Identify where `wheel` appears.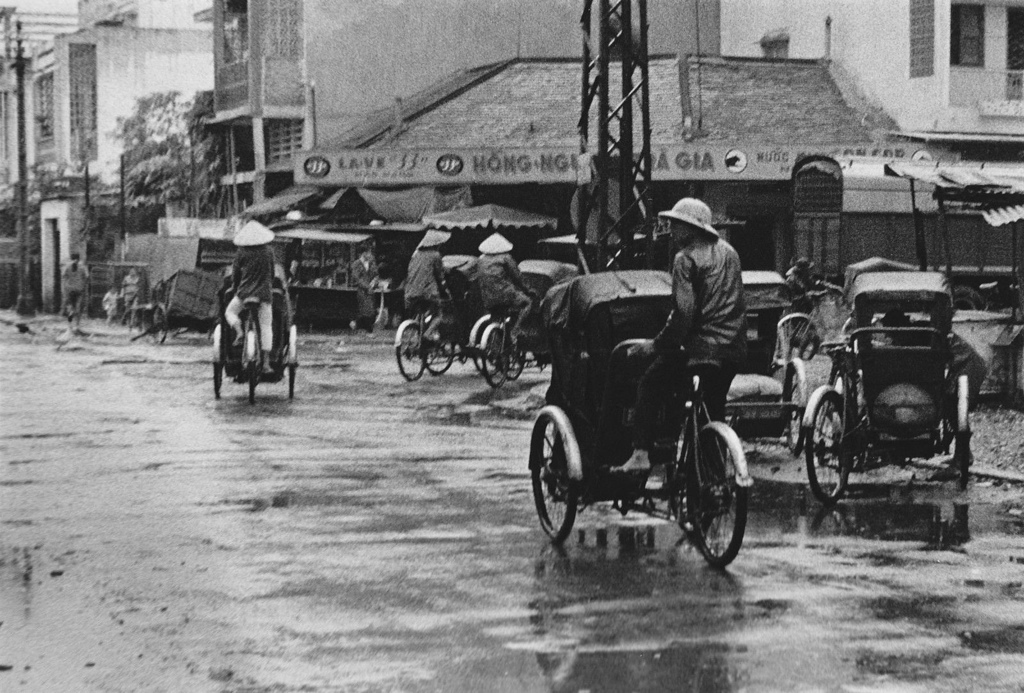
Appears at rect(471, 316, 506, 381).
